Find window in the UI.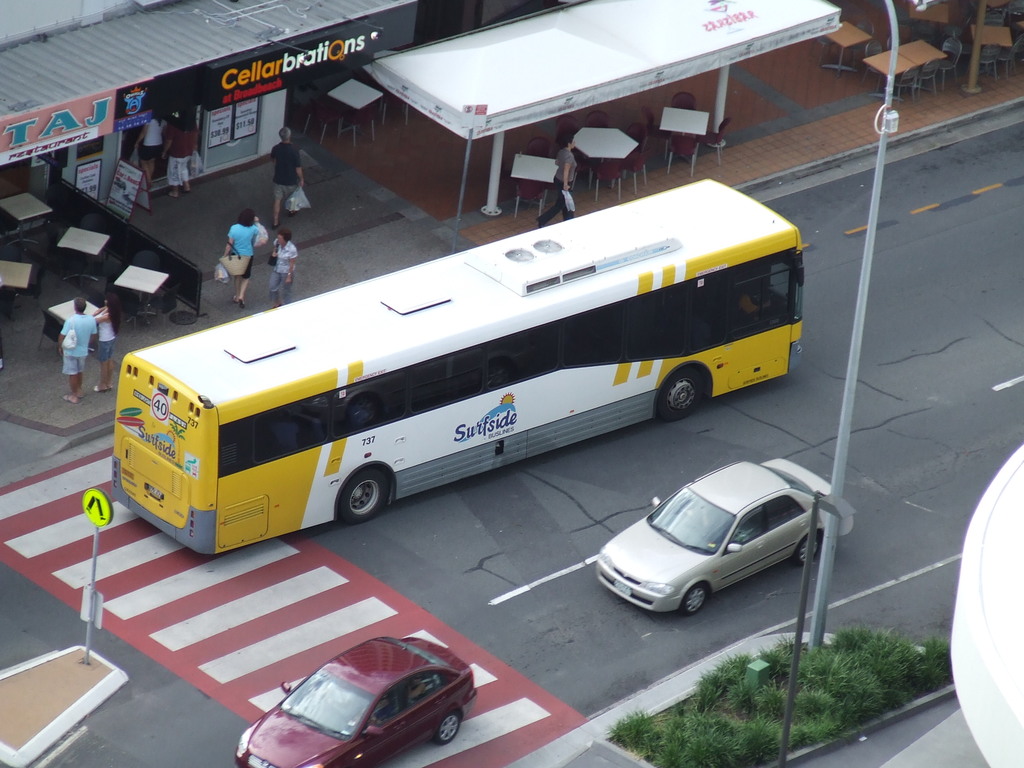
UI element at Rect(77, 136, 102, 159).
